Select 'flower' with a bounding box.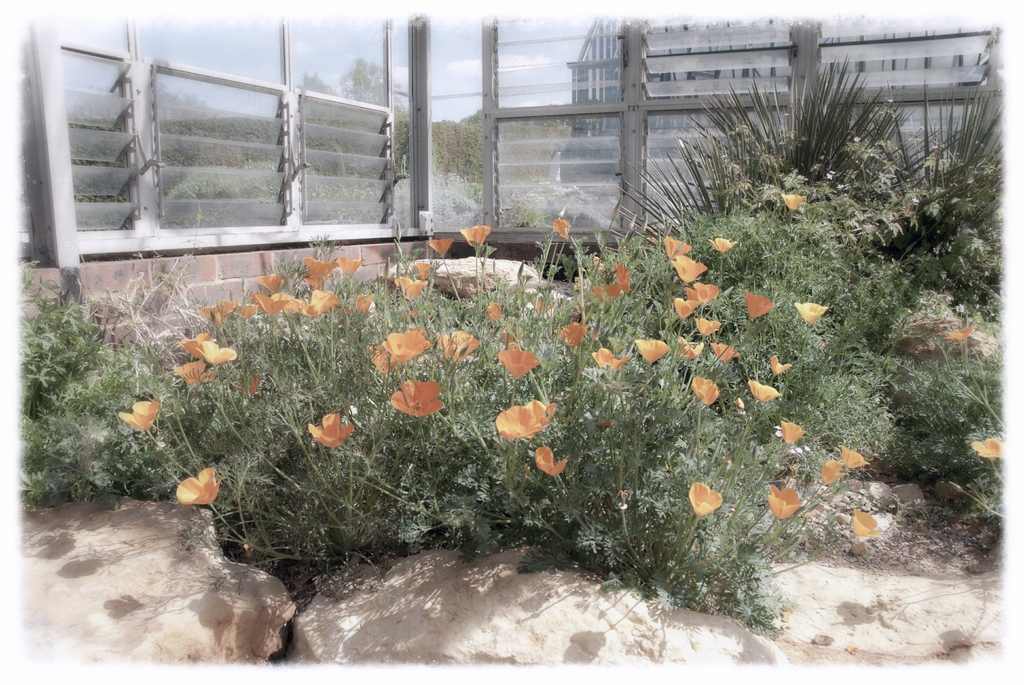
(x1=678, y1=331, x2=696, y2=359).
